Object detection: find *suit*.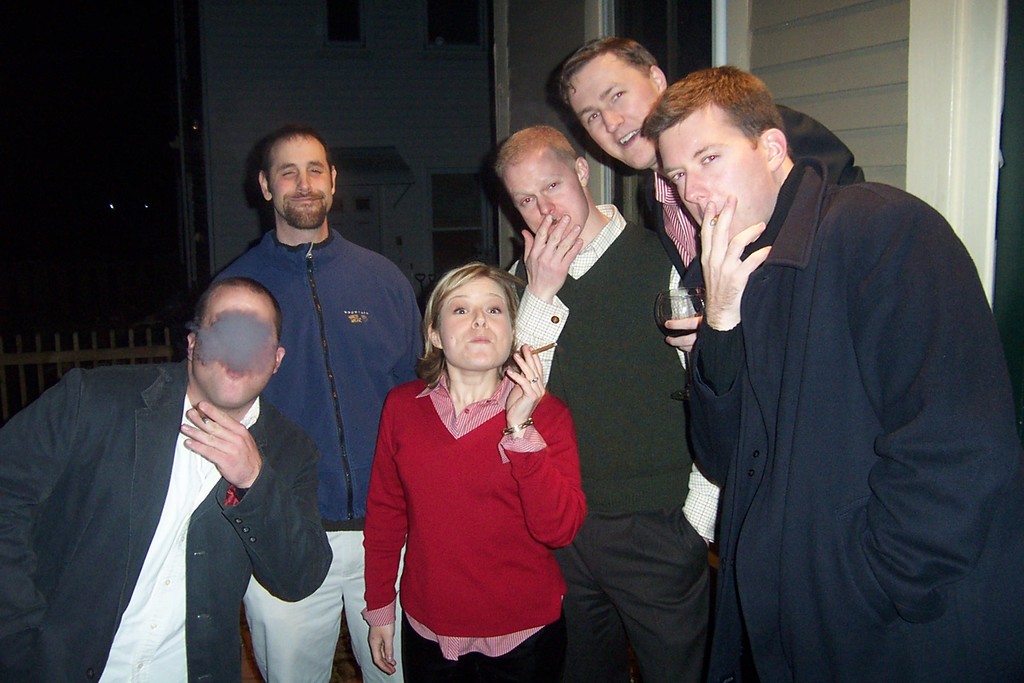
{"x1": 637, "y1": 104, "x2": 865, "y2": 317}.
